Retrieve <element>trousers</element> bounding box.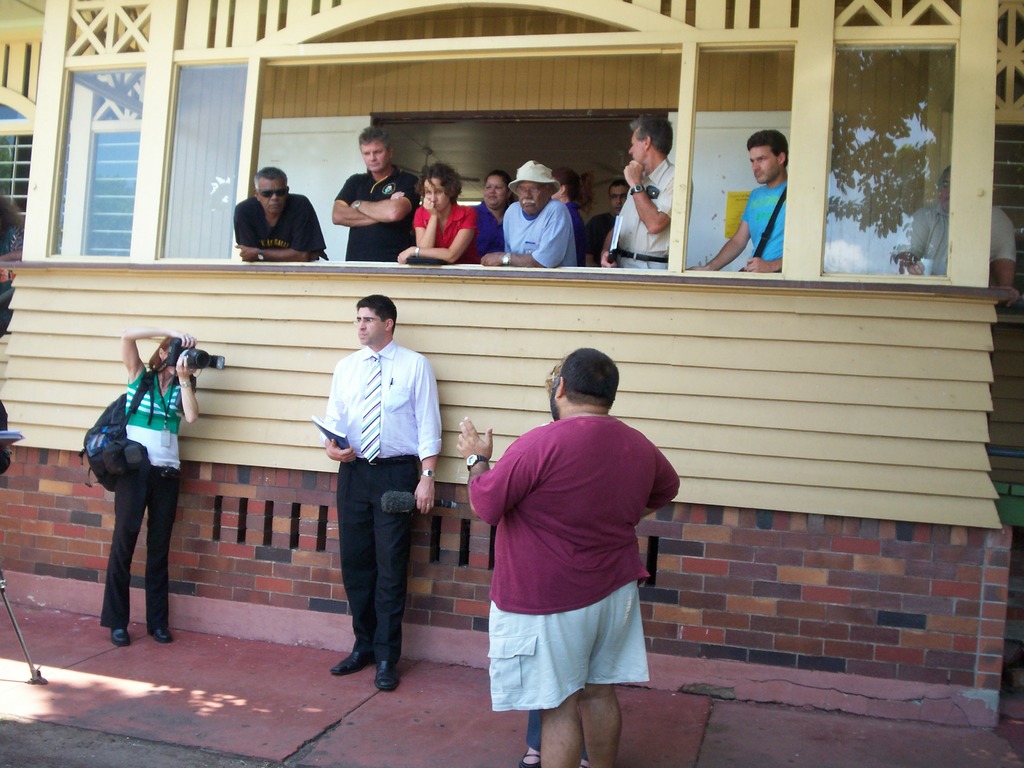
Bounding box: l=86, t=449, r=178, b=632.
